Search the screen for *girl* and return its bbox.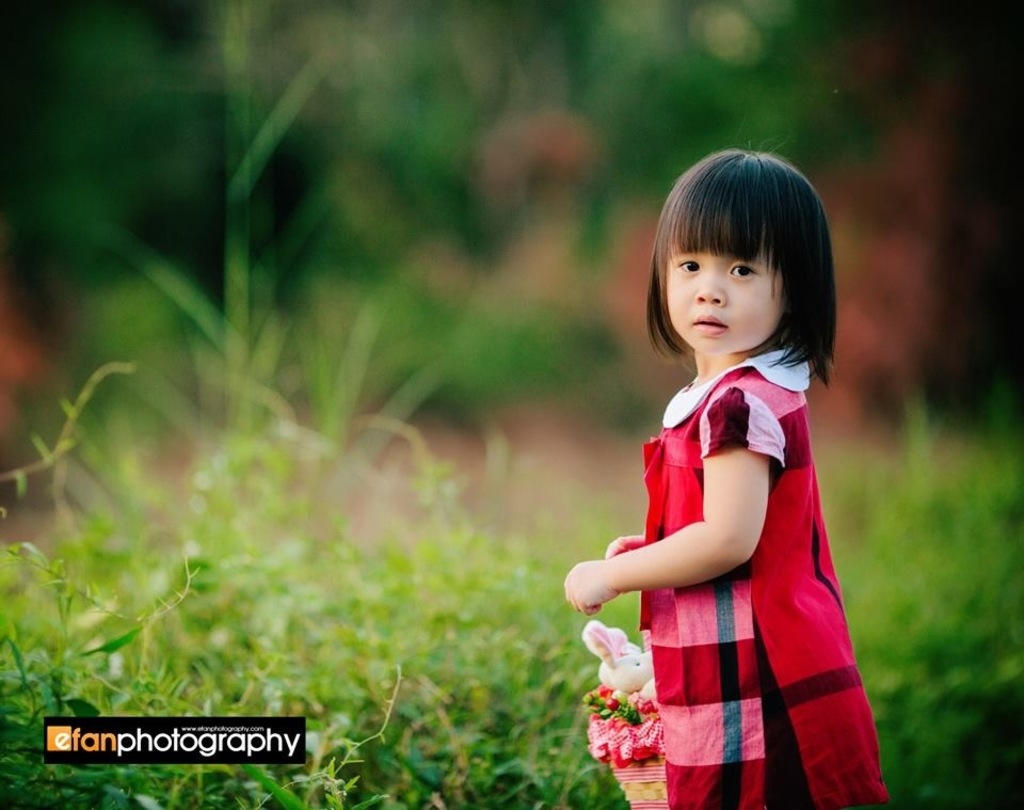
Found: {"x1": 560, "y1": 146, "x2": 889, "y2": 809}.
